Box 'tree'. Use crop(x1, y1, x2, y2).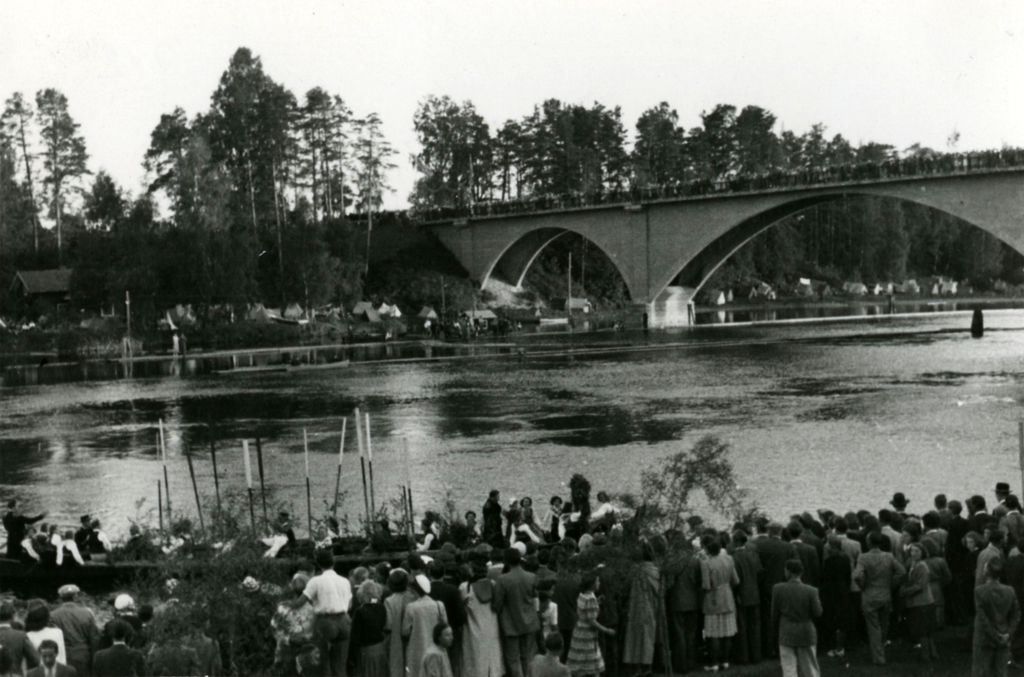
crop(492, 90, 638, 193).
